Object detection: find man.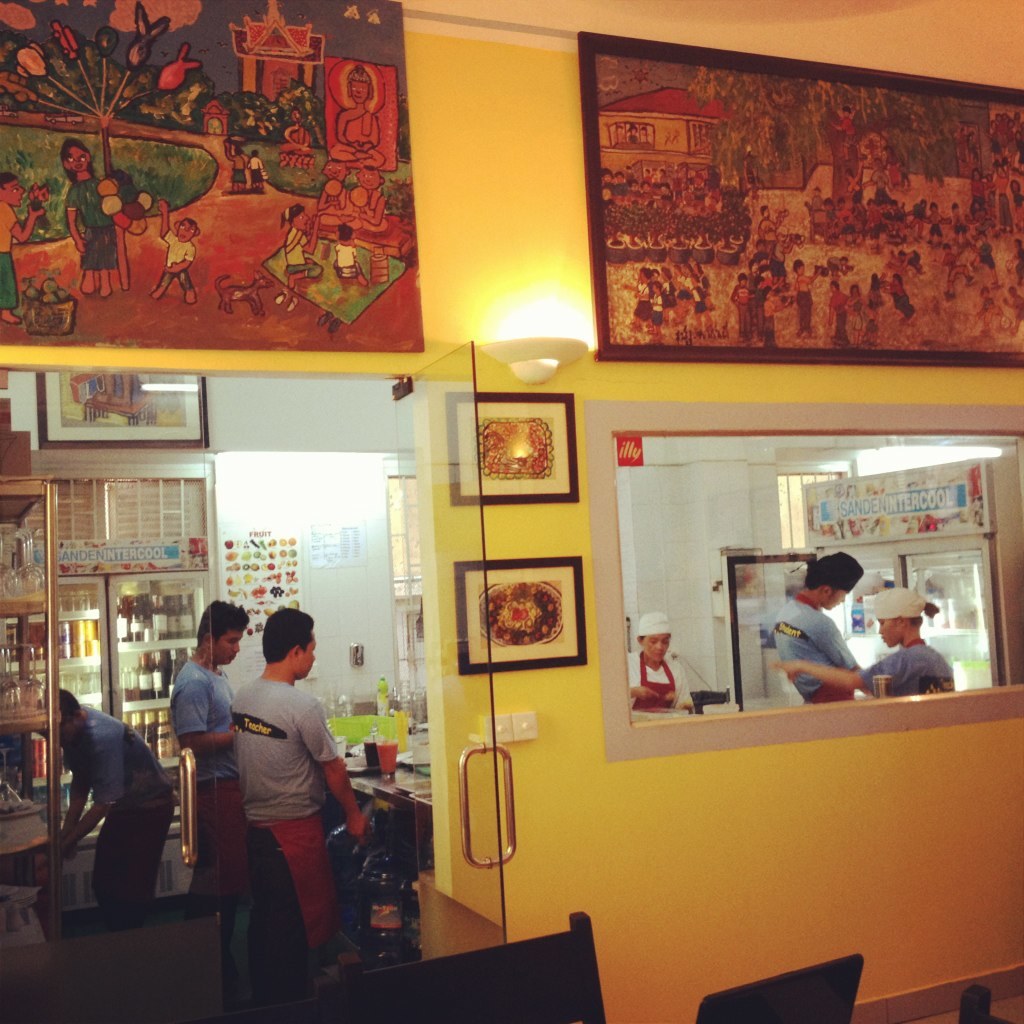
(165,590,257,953).
